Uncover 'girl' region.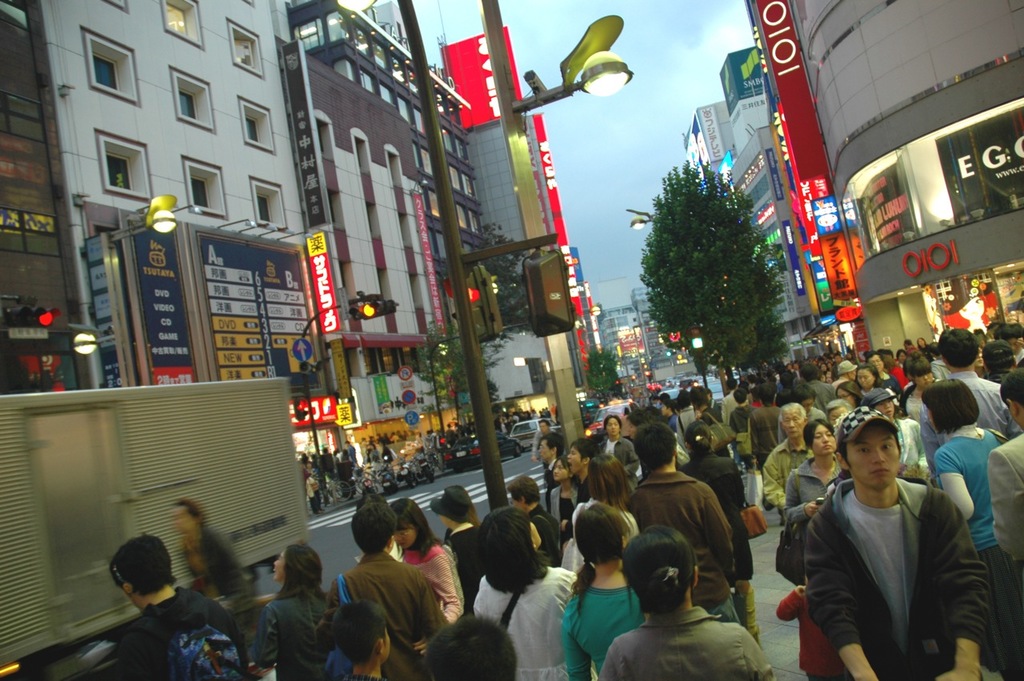
Uncovered: 547:459:578:531.
